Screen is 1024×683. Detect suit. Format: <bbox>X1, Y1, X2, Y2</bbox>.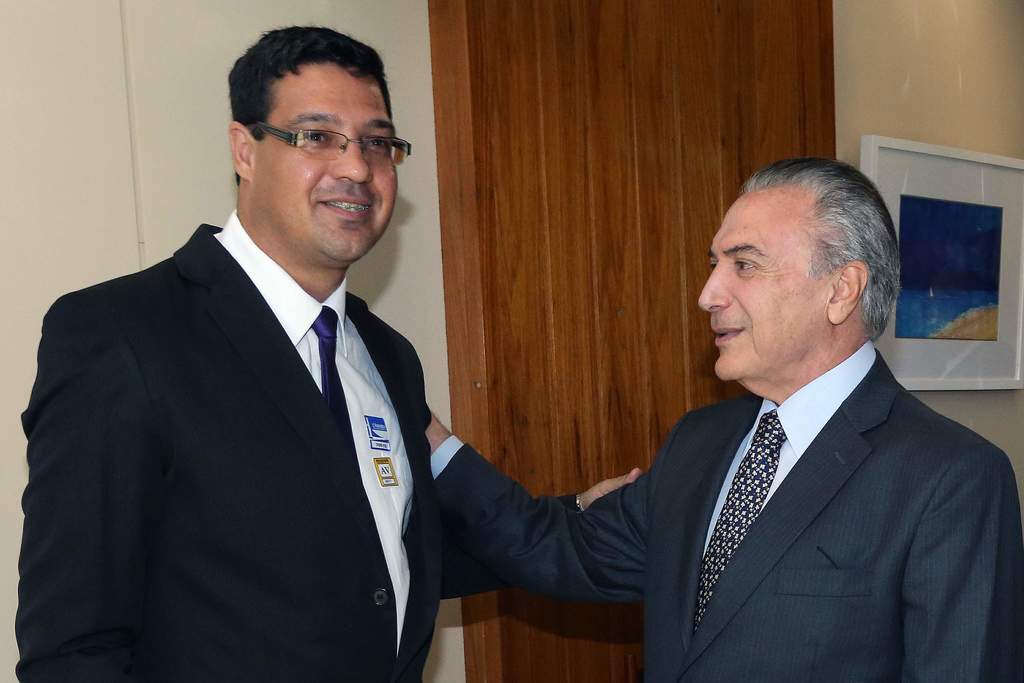
<bbox>431, 342, 1023, 682</bbox>.
